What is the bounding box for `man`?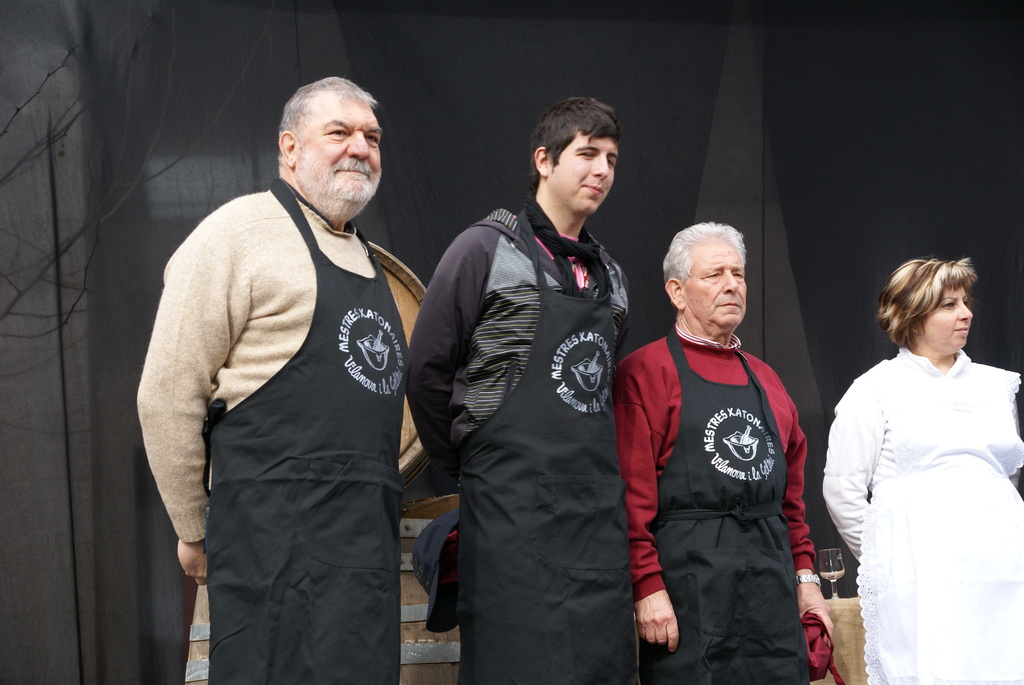
box(143, 52, 438, 684).
